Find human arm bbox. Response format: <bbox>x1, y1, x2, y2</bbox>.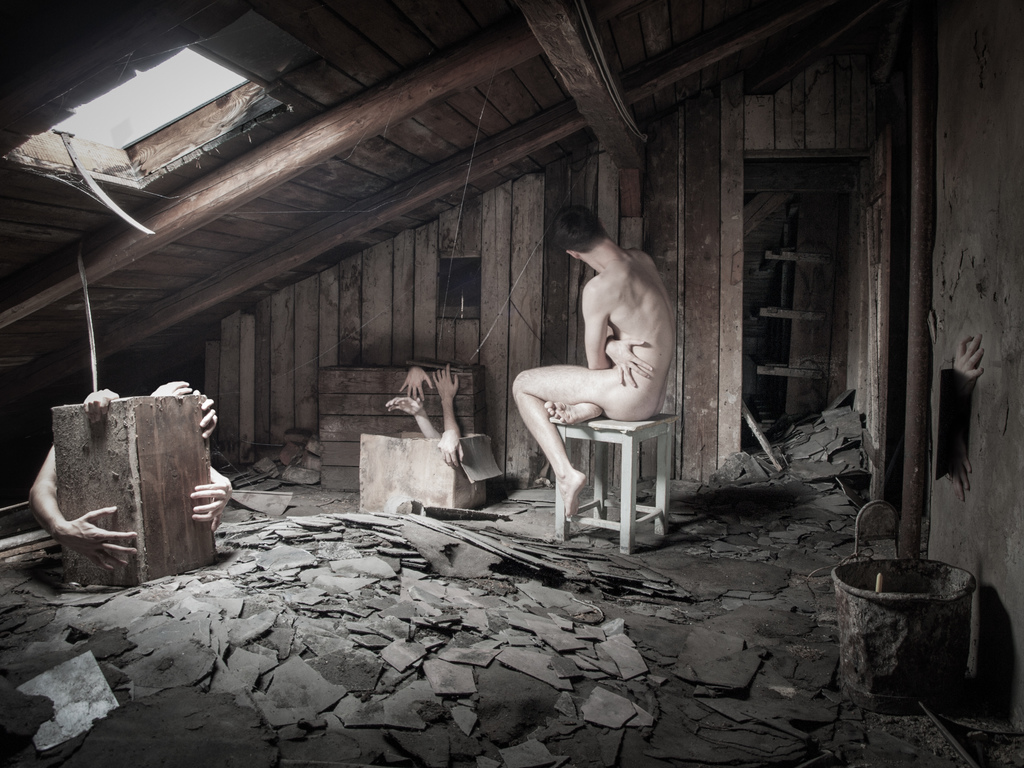
<bbox>22, 432, 138, 578</bbox>.
